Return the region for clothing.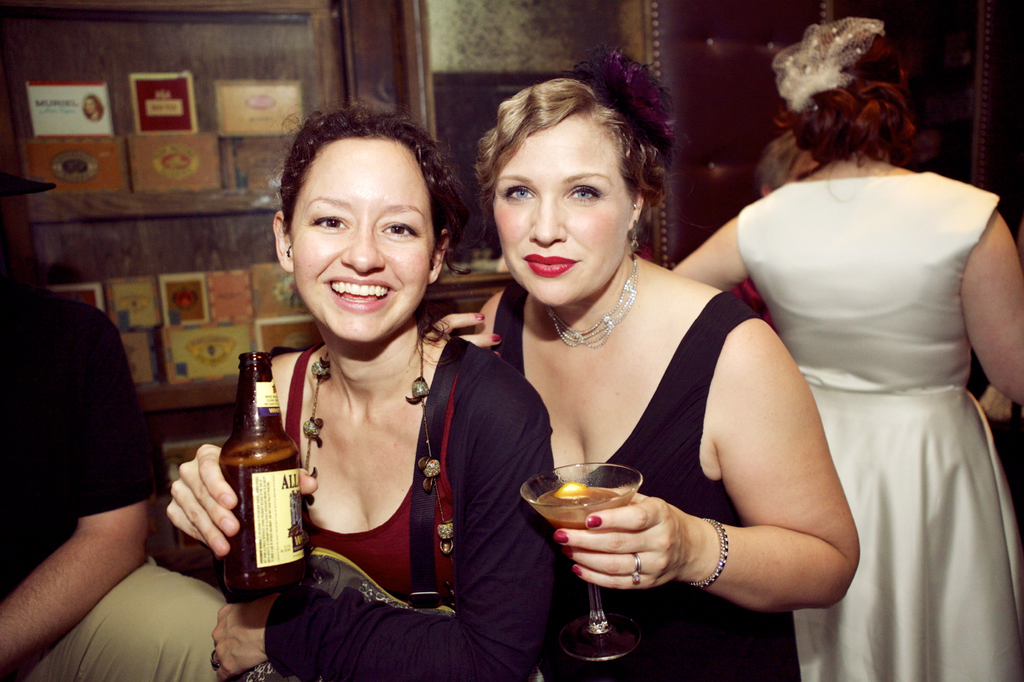
745 138 1004 636.
